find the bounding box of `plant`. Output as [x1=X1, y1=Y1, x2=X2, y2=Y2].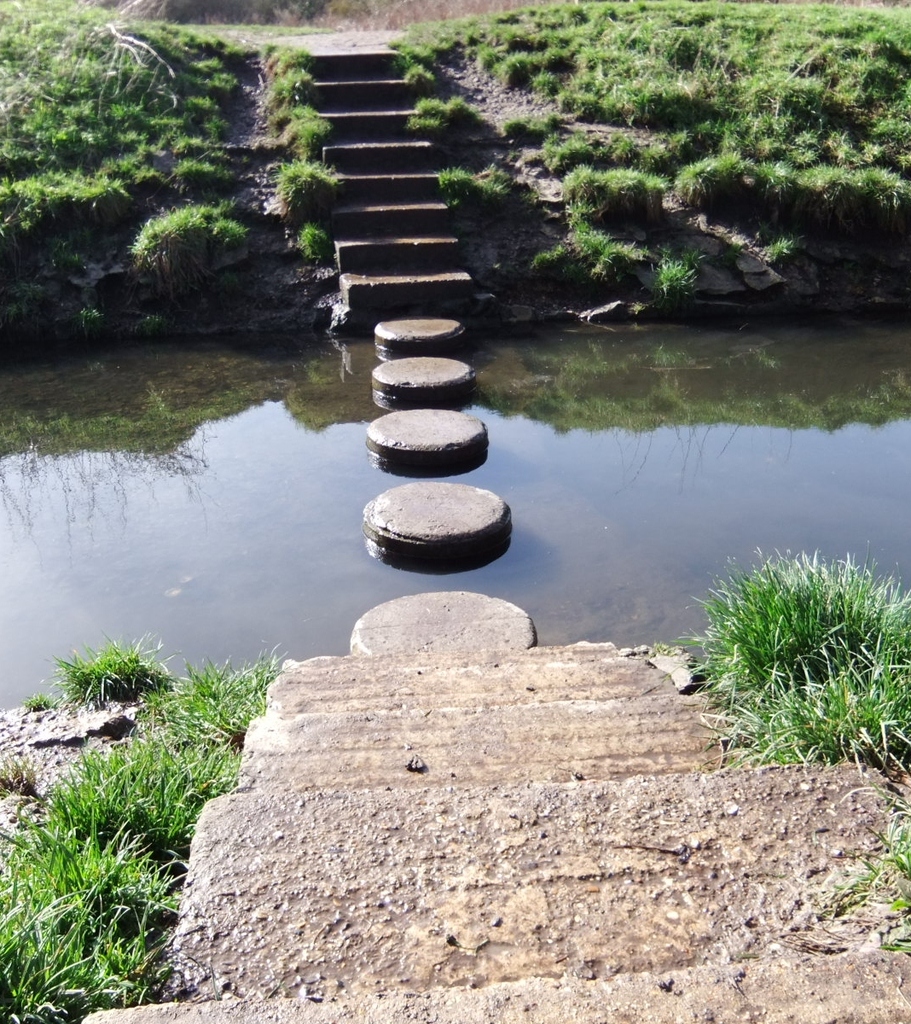
[x1=264, y1=67, x2=317, y2=110].
